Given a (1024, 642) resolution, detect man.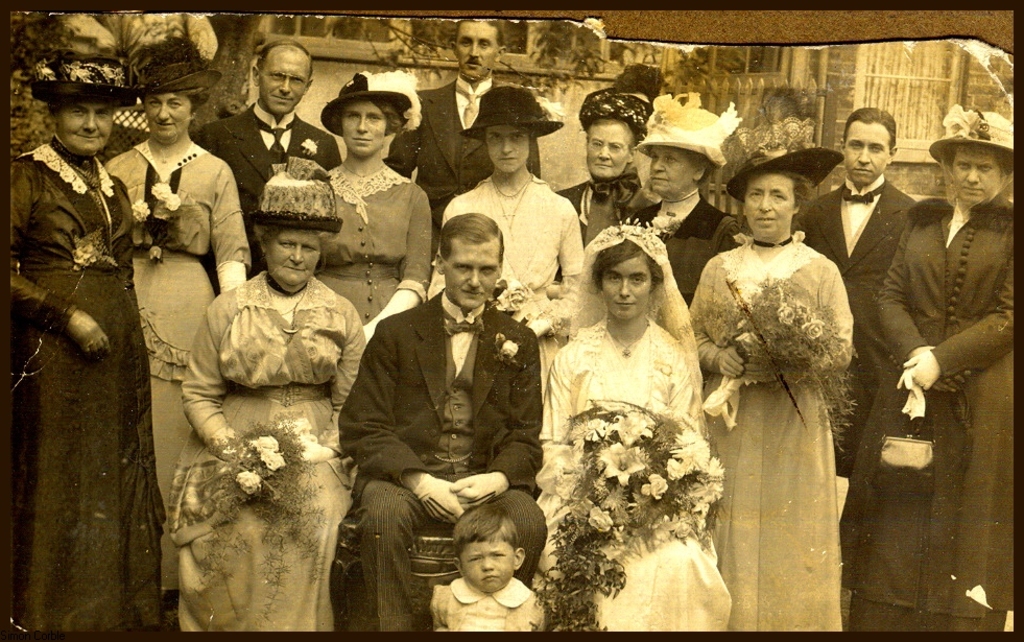
x1=185 y1=37 x2=342 y2=261.
